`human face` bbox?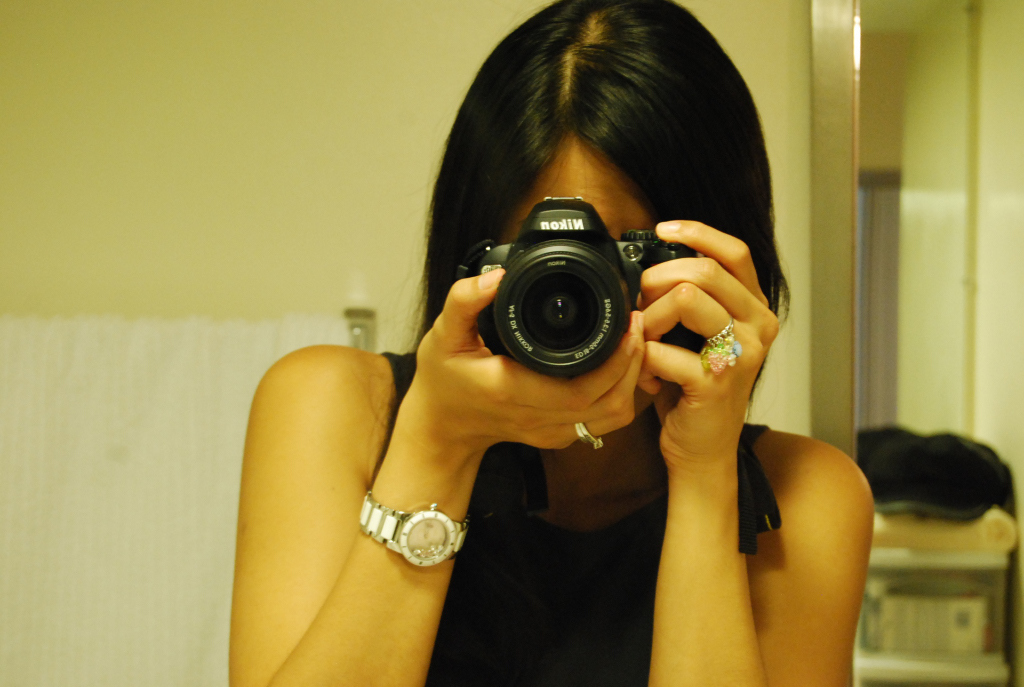
left=498, top=129, right=660, bottom=240
